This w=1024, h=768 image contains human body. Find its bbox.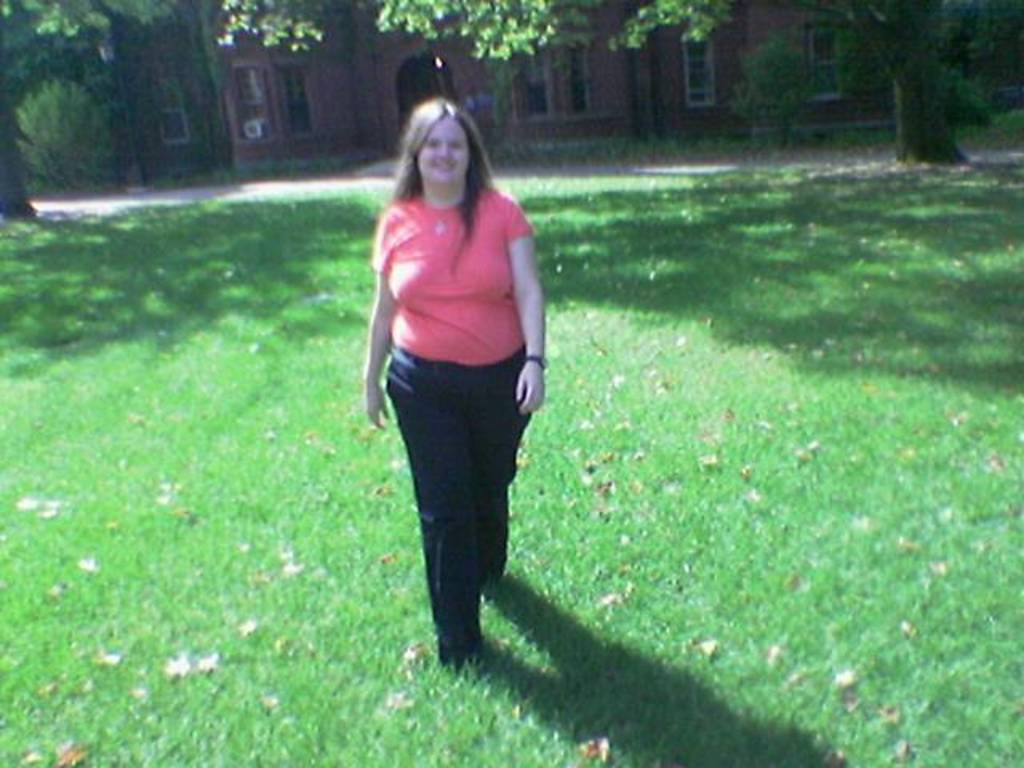
[368, 98, 547, 670].
